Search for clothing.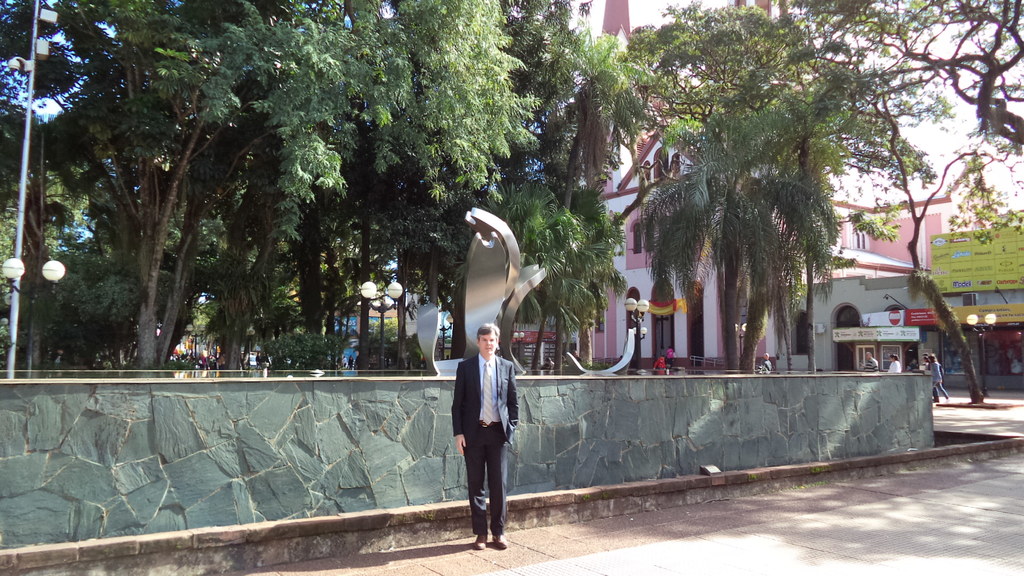
Found at <box>883,362,904,371</box>.
